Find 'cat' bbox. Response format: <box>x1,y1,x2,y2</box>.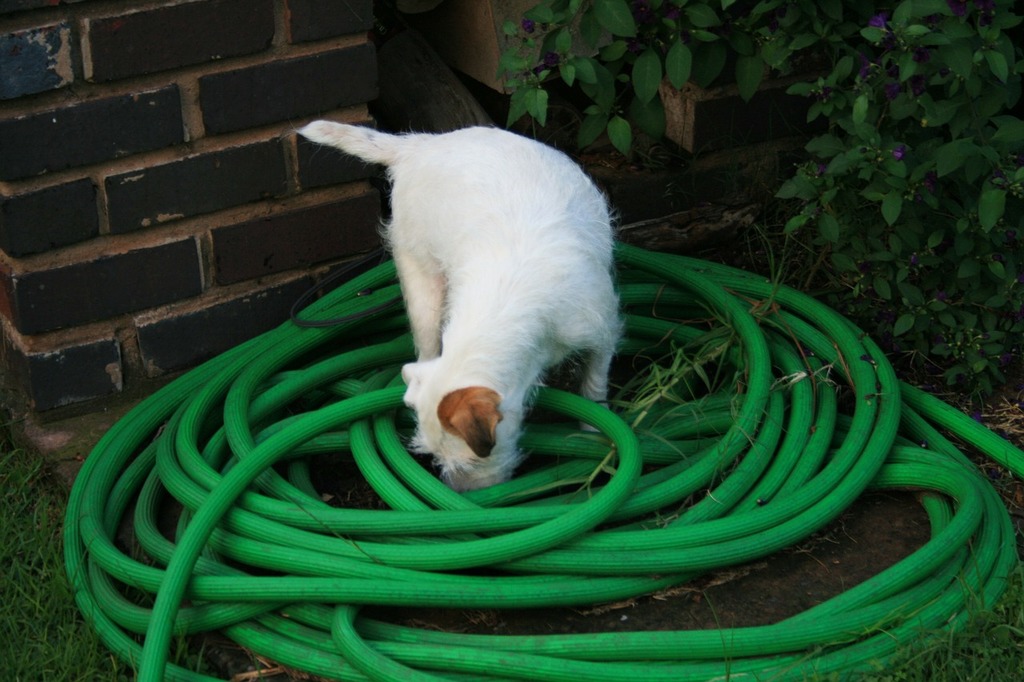
<box>294,124,629,497</box>.
